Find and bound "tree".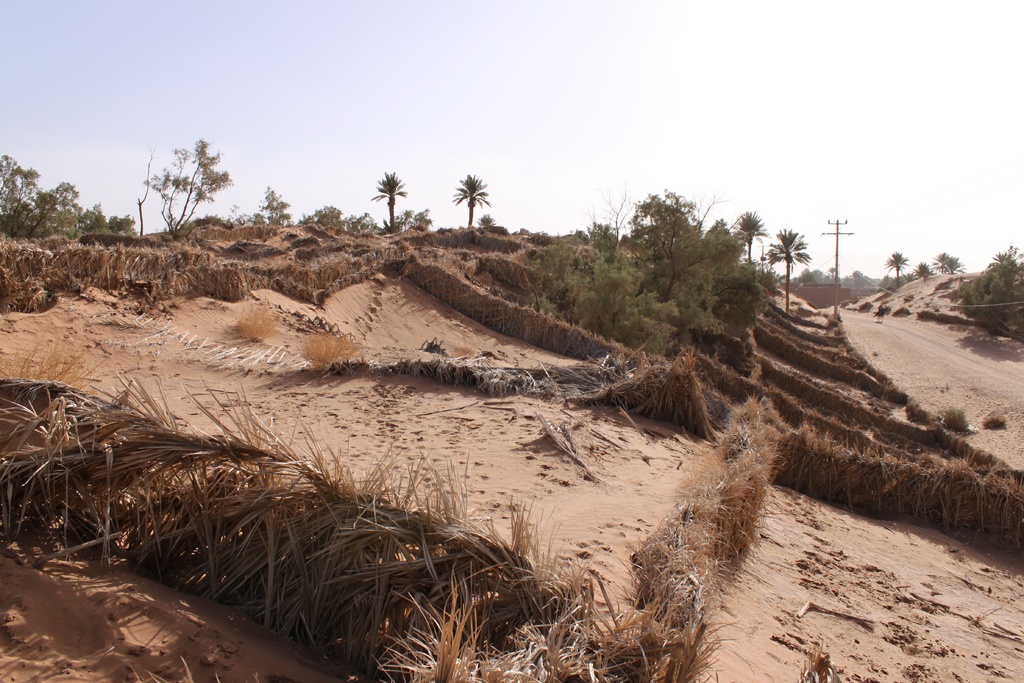
Bound: [299, 203, 341, 229].
